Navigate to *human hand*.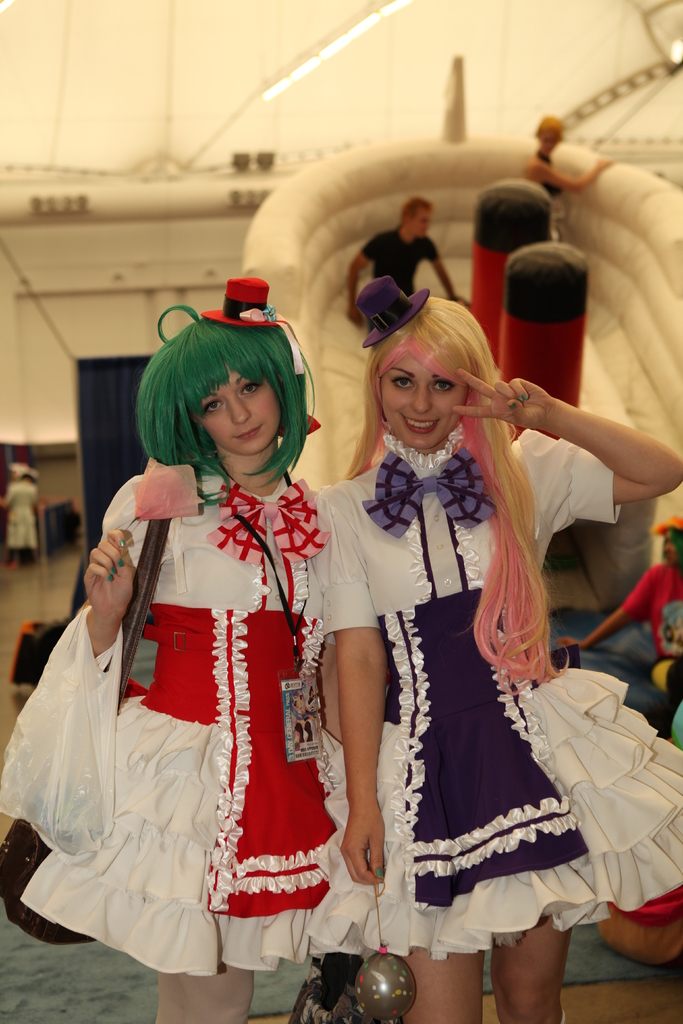
Navigation target: {"left": 598, "top": 157, "right": 617, "bottom": 170}.
